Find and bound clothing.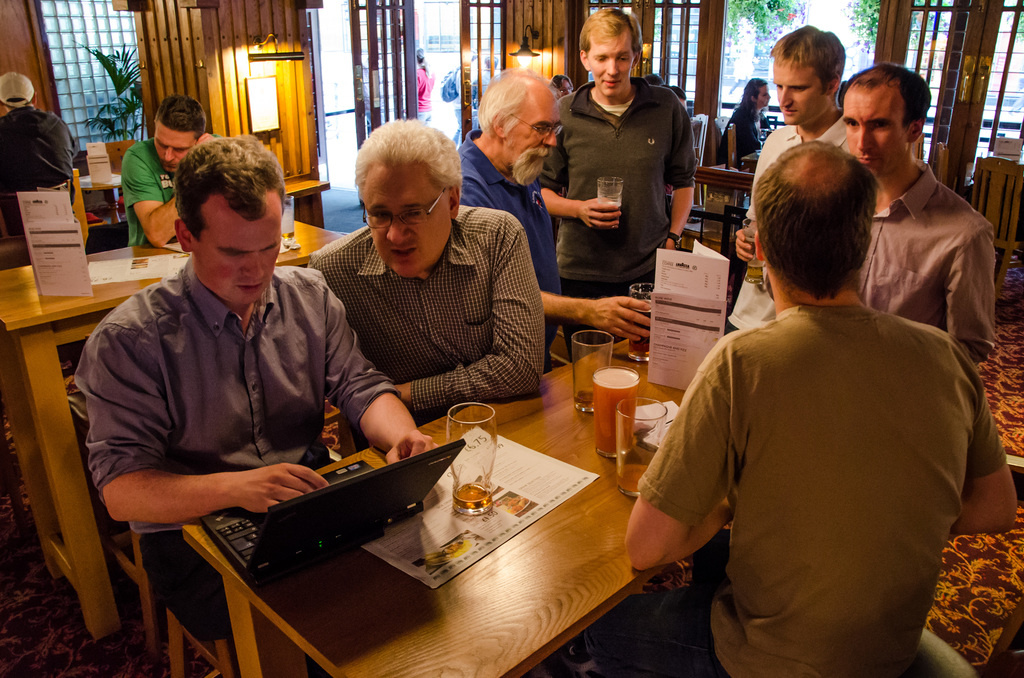
Bound: [x1=122, y1=131, x2=179, y2=246].
